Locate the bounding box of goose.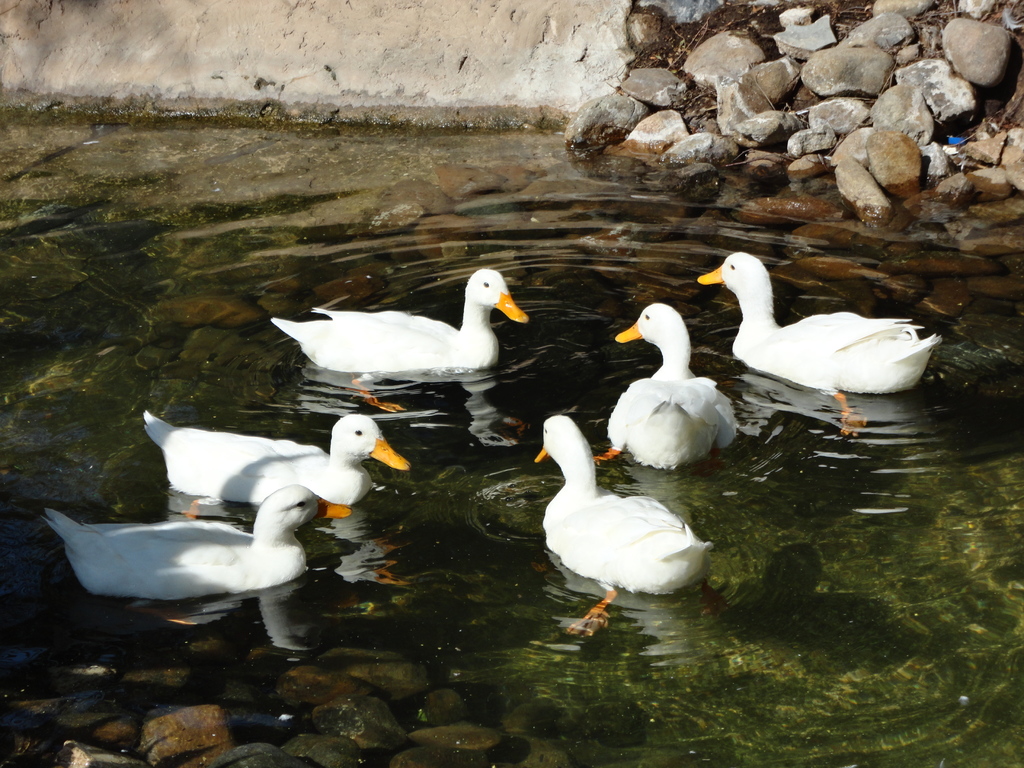
Bounding box: x1=597 y1=303 x2=736 y2=470.
